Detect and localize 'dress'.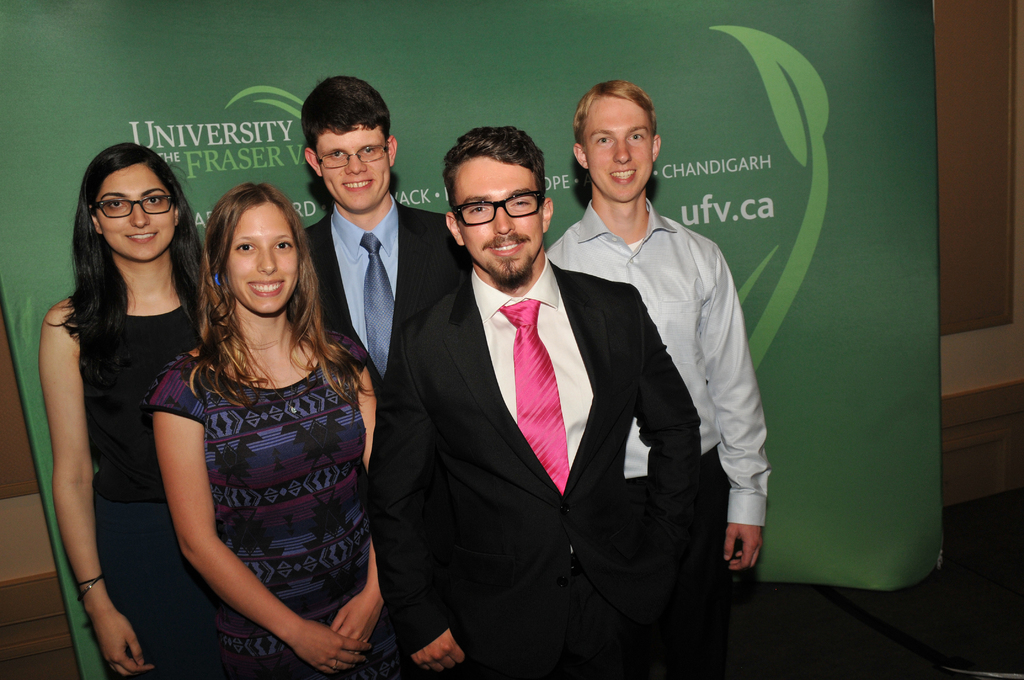
Localized at box=[145, 344, 379, 679].
